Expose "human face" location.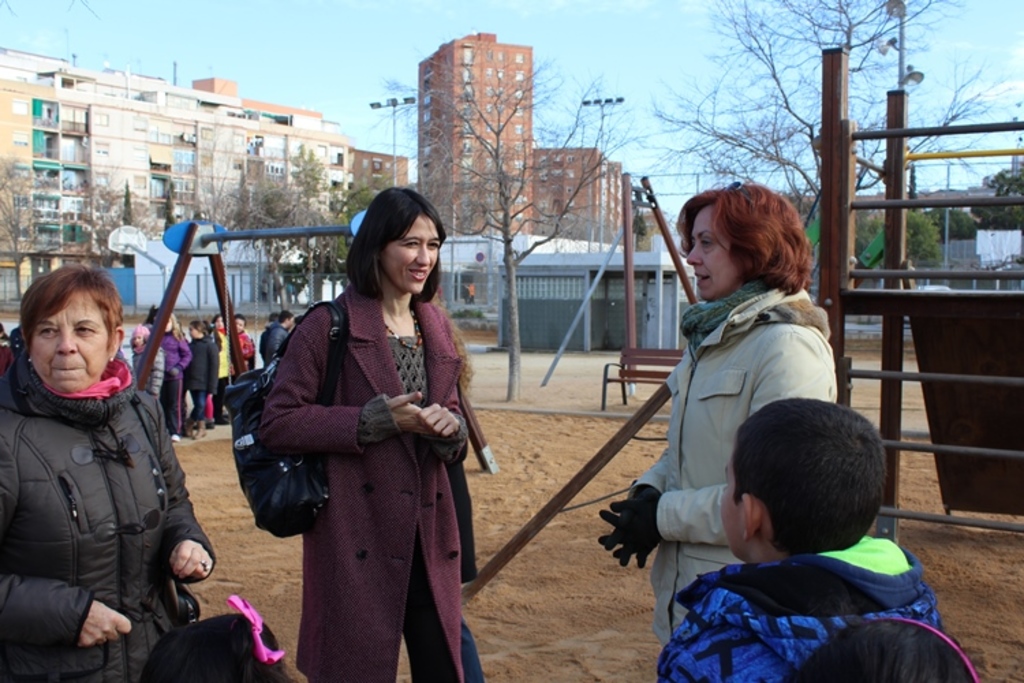
Exposed at [715,445,743,561].
